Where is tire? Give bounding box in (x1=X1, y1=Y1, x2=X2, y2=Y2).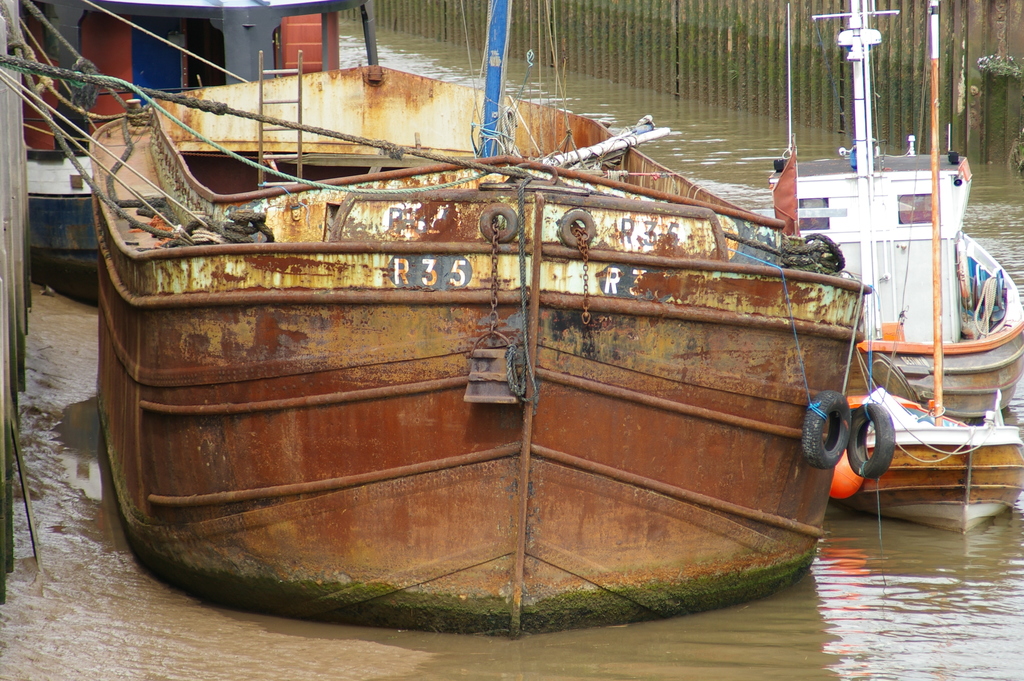
(x1=802, y1=390, x2=850, y2=468).
